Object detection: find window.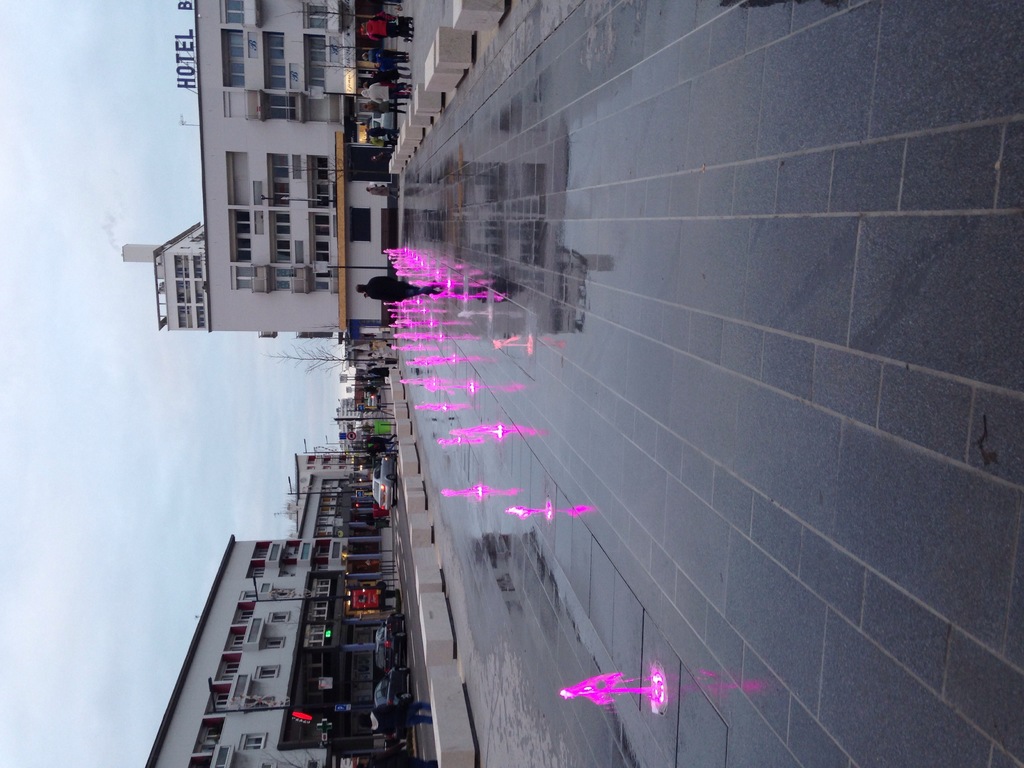
<box>305,1,327,33</box>.
